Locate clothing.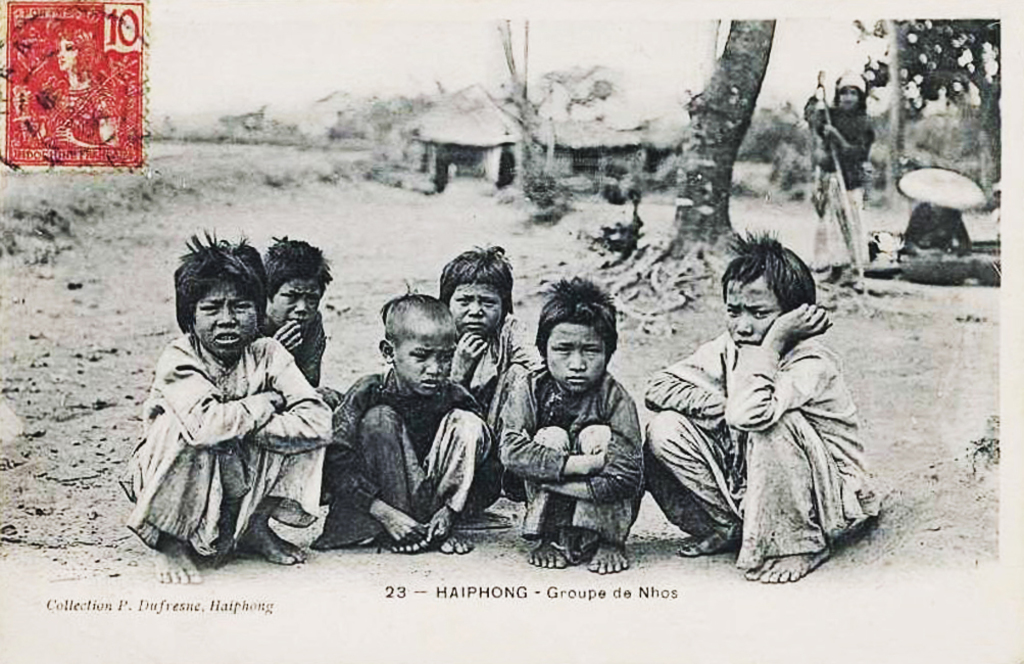
Bounding box: select_region(804, 98, 874, 264).
